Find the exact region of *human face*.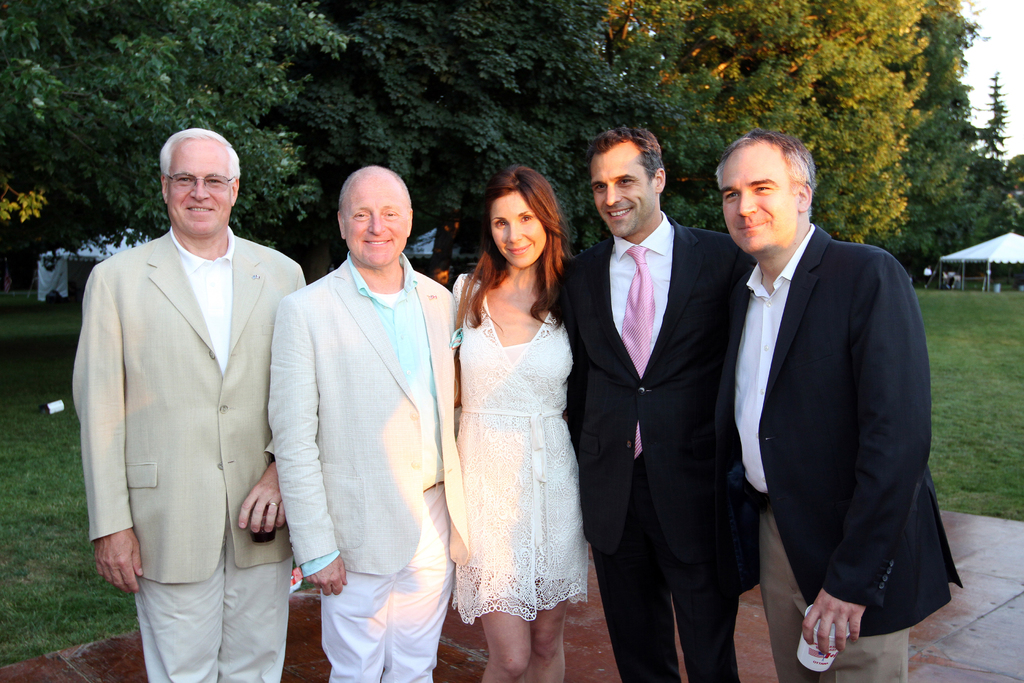
Exact region: crop(164, 140, 232, 234).
